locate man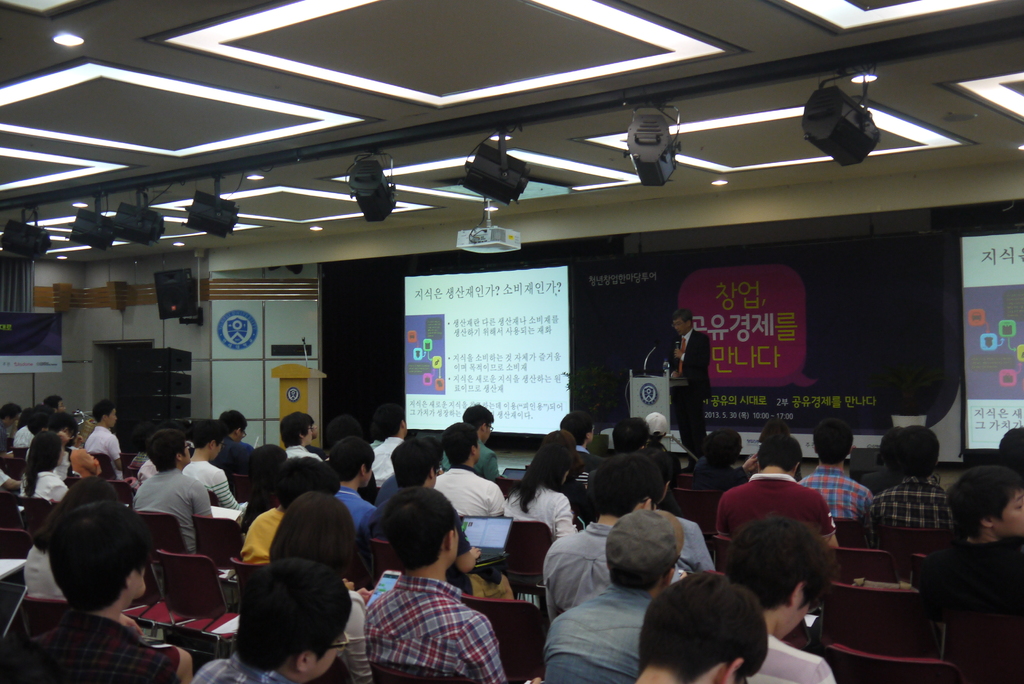
select_region(359, 473, 506, 683)
